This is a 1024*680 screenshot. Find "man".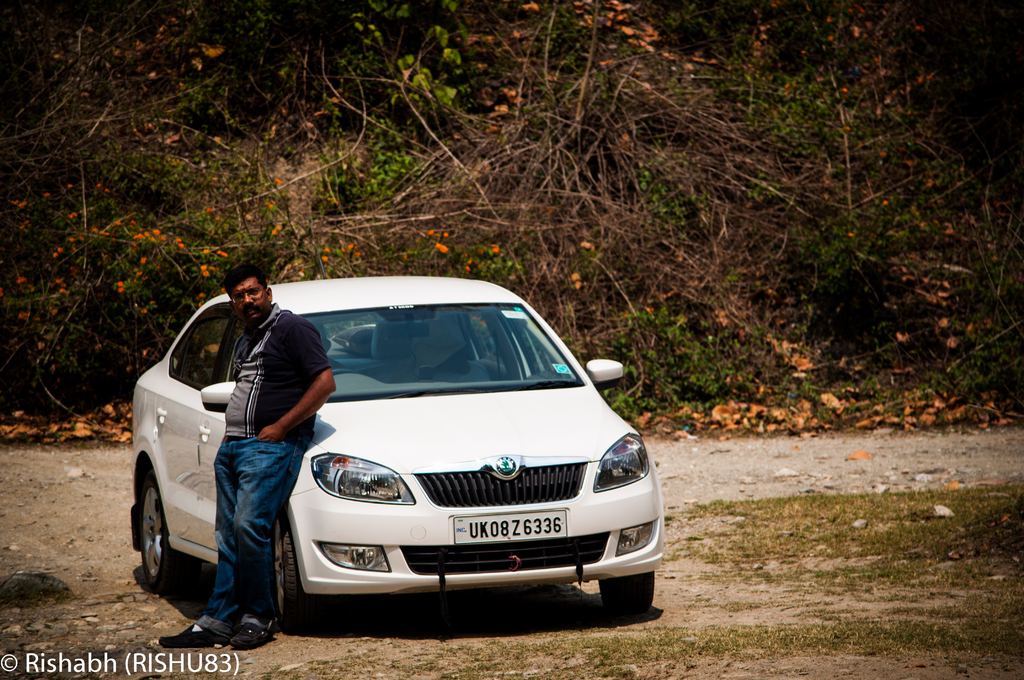
Bounding box: BBox(136, 261, 317, 635).
